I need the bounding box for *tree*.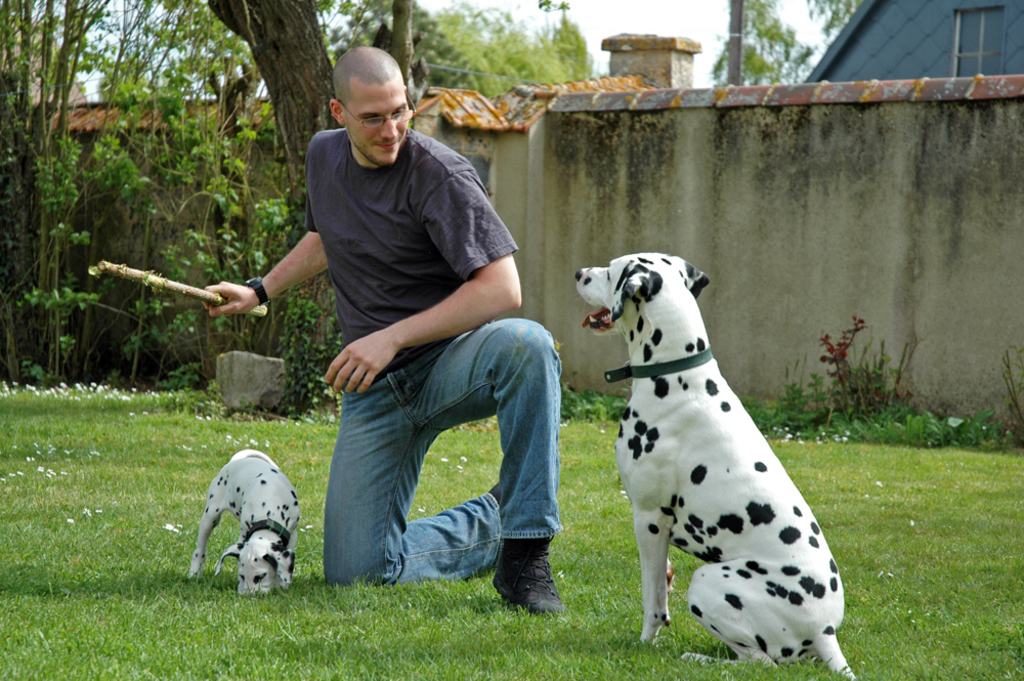
Here it is: region(0, 0, 411, 414).
